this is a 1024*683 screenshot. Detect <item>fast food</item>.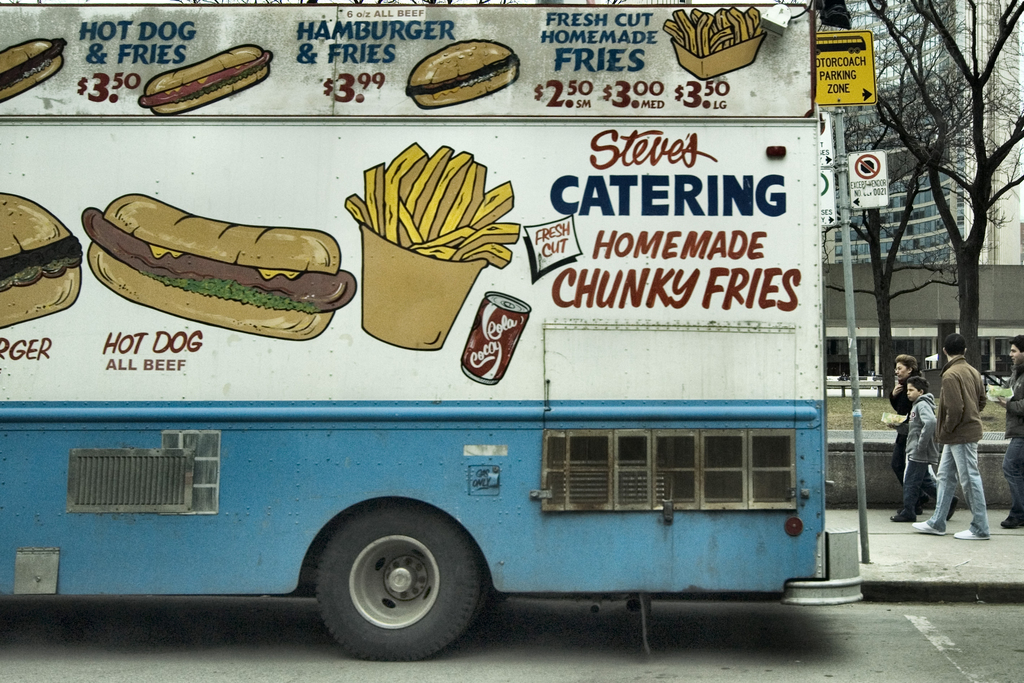
bbox=(0, 38, 65, 103).
